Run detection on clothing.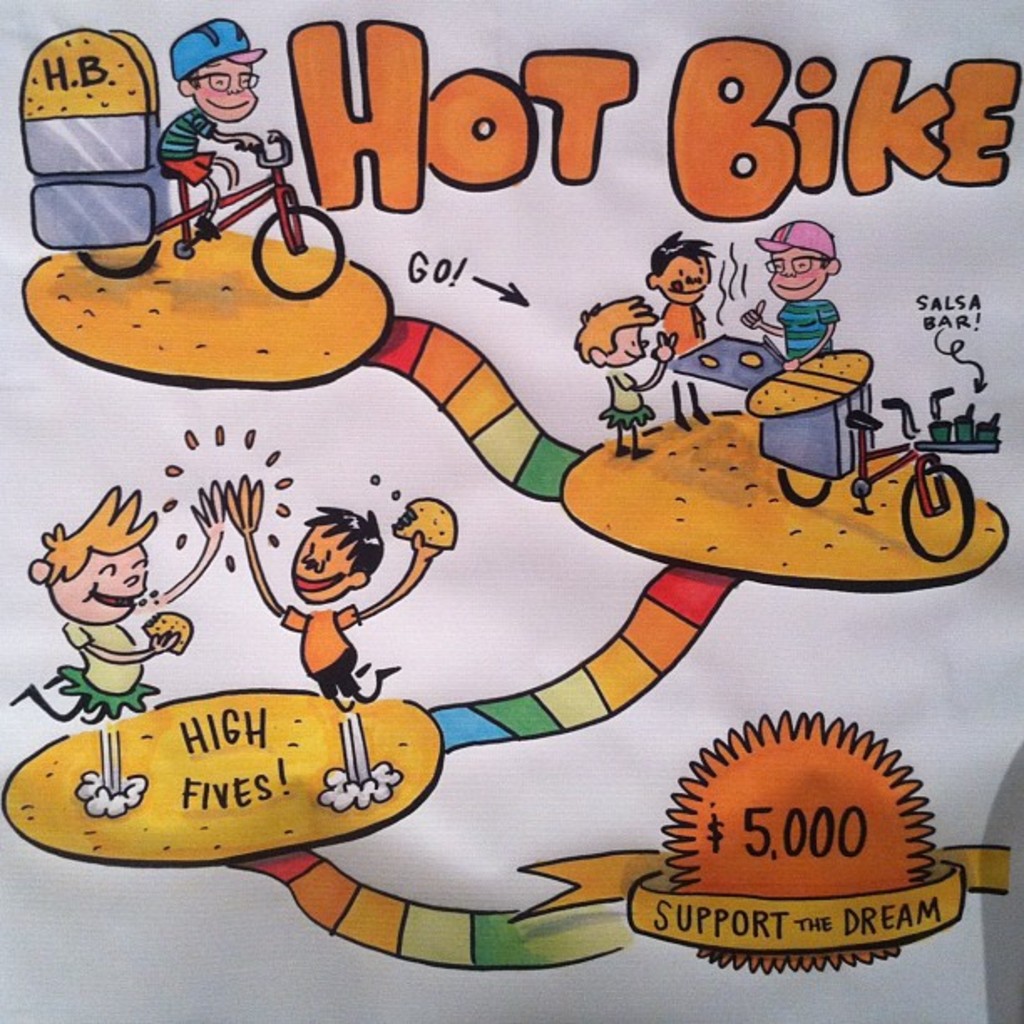
Result: BBox(768, 293, 840, 361).
